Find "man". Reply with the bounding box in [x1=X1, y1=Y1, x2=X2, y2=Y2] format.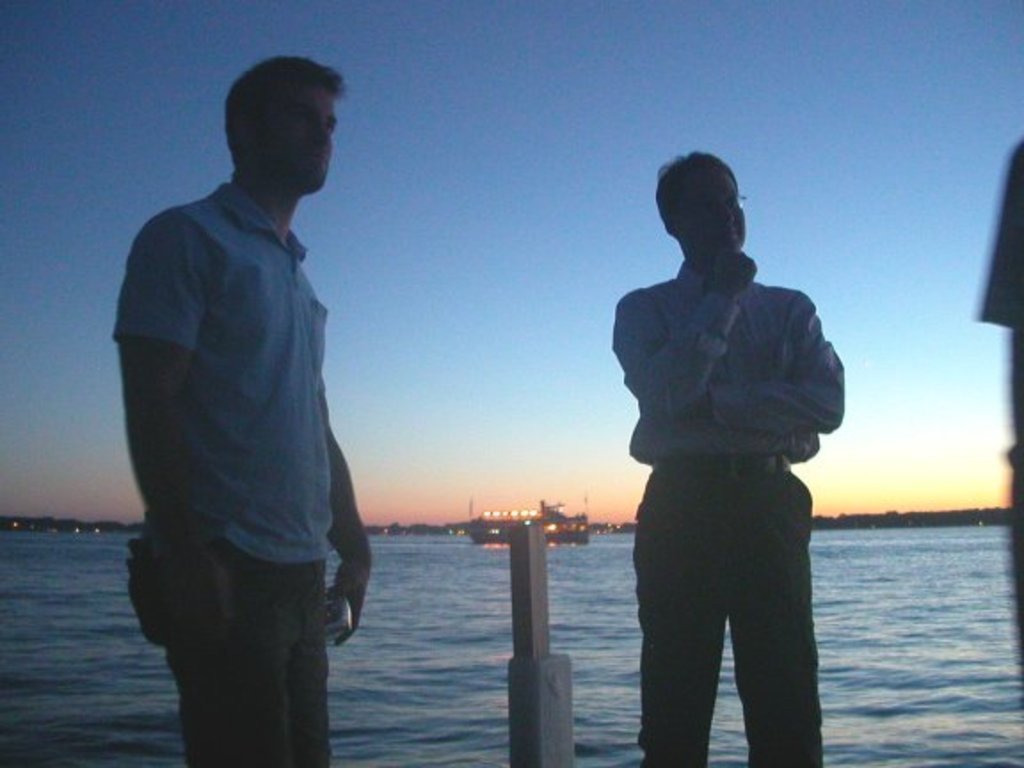
[x1=110, y1=50, x2=375, y2=766].
